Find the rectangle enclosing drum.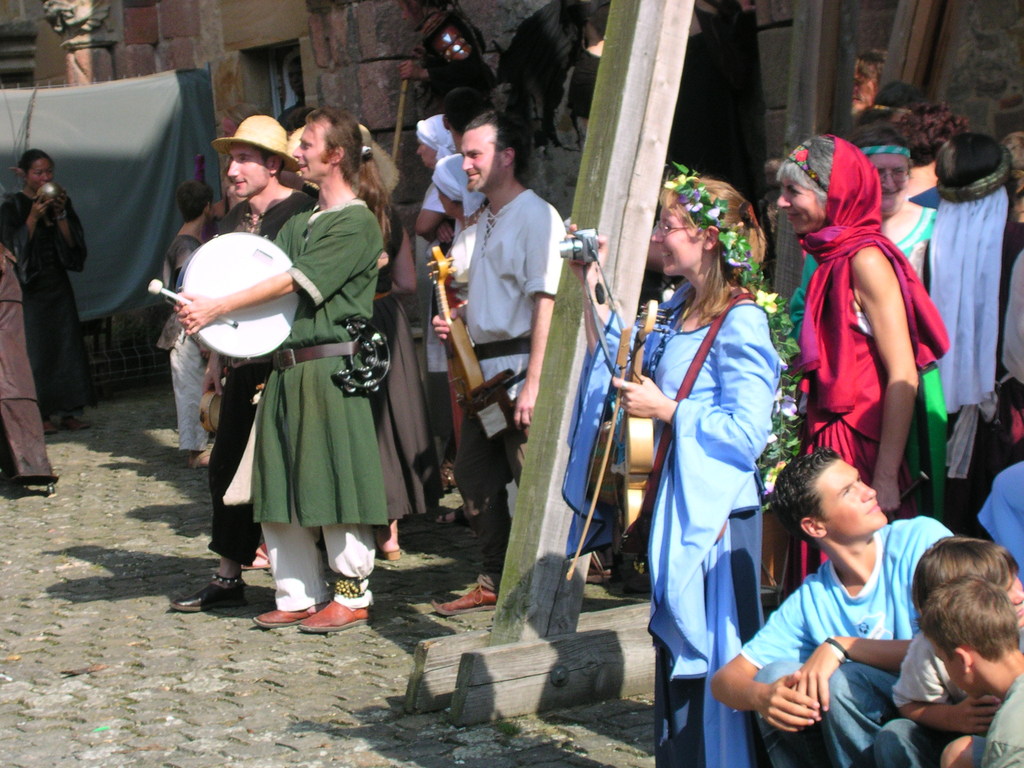
box(177, 230, 299, 363).
